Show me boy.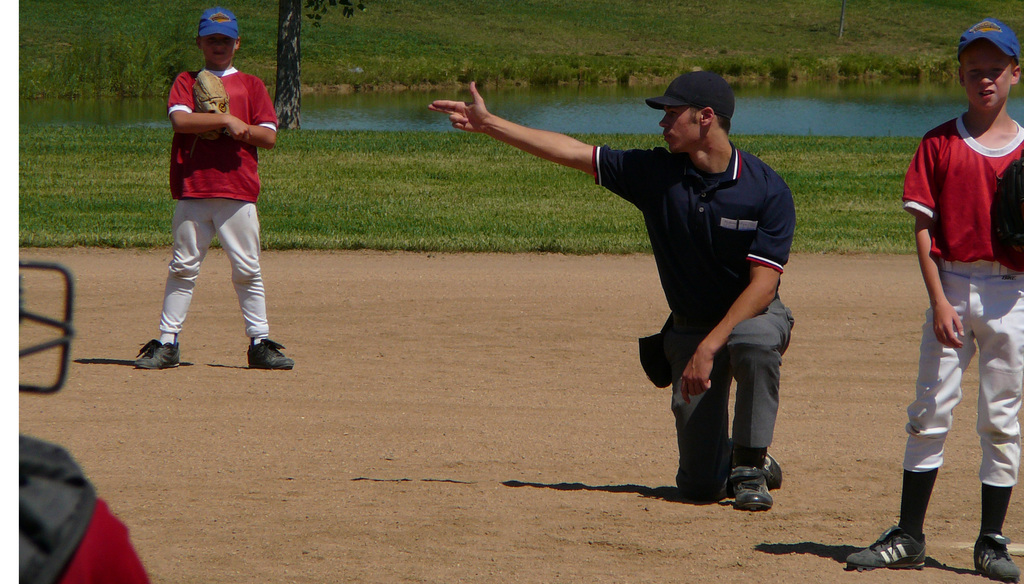
boy is here: {"left": 851, "top": 16, "right": 1023, "bottom": 583}.
